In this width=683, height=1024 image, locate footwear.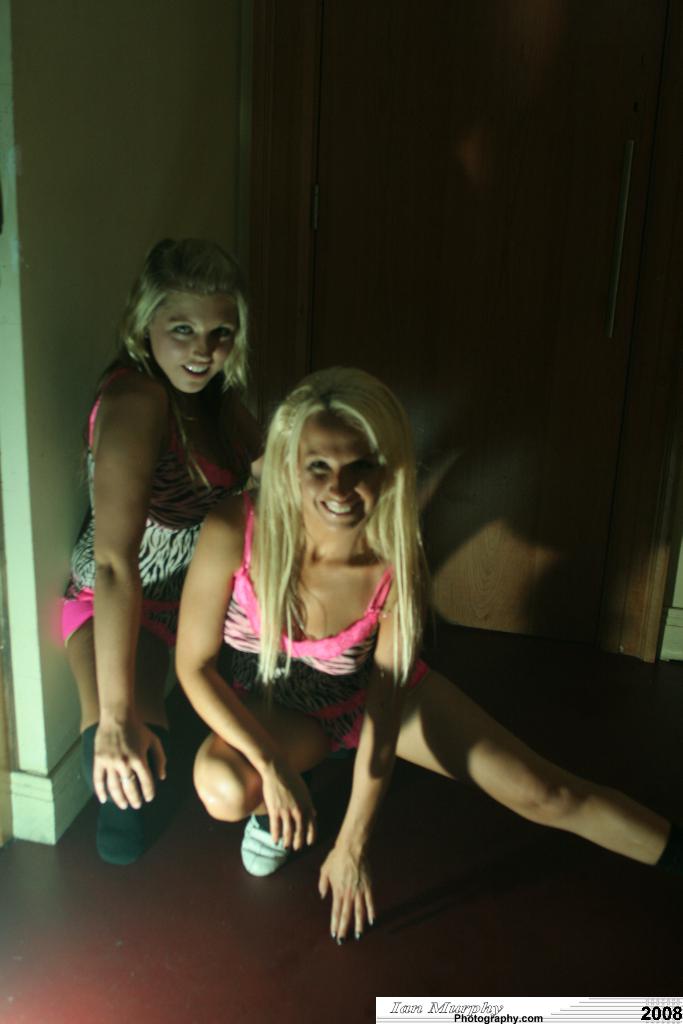
Bounding box: Rect(229, 813, 299, 886).
